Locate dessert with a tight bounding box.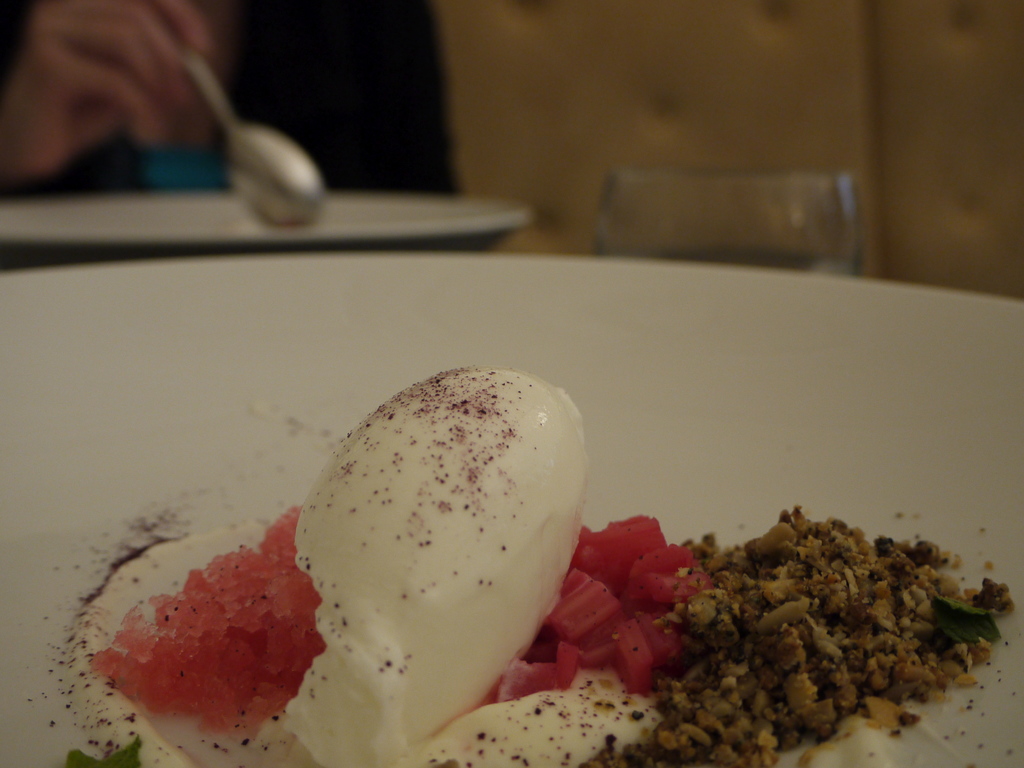
<box>85,504,332,740</box>.
